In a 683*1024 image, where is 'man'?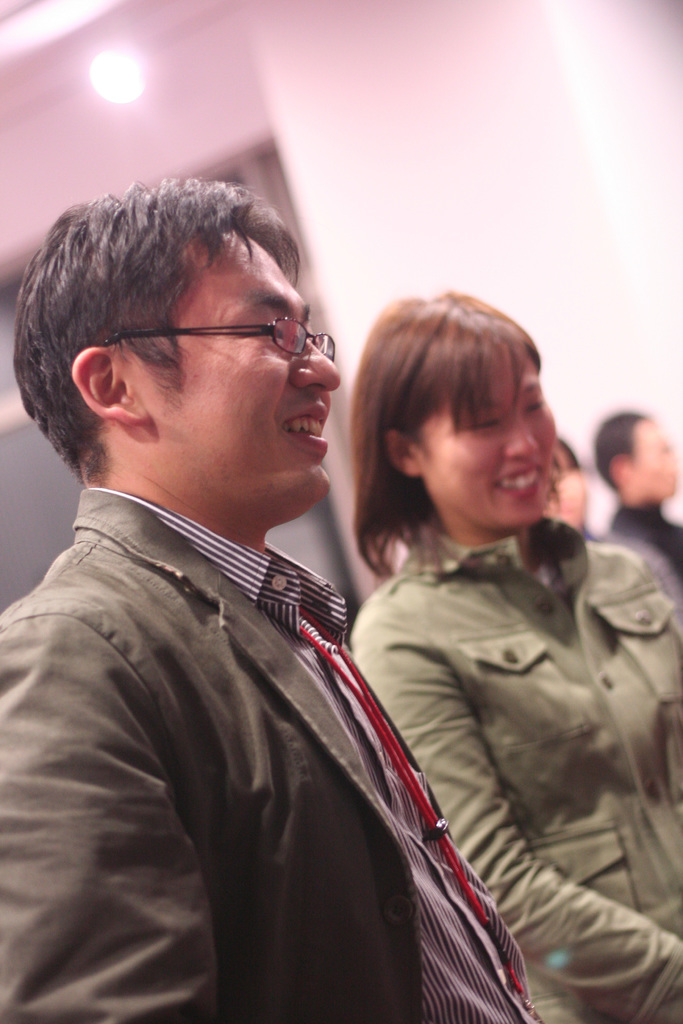
bbox=(538, 438, 599, 540).
